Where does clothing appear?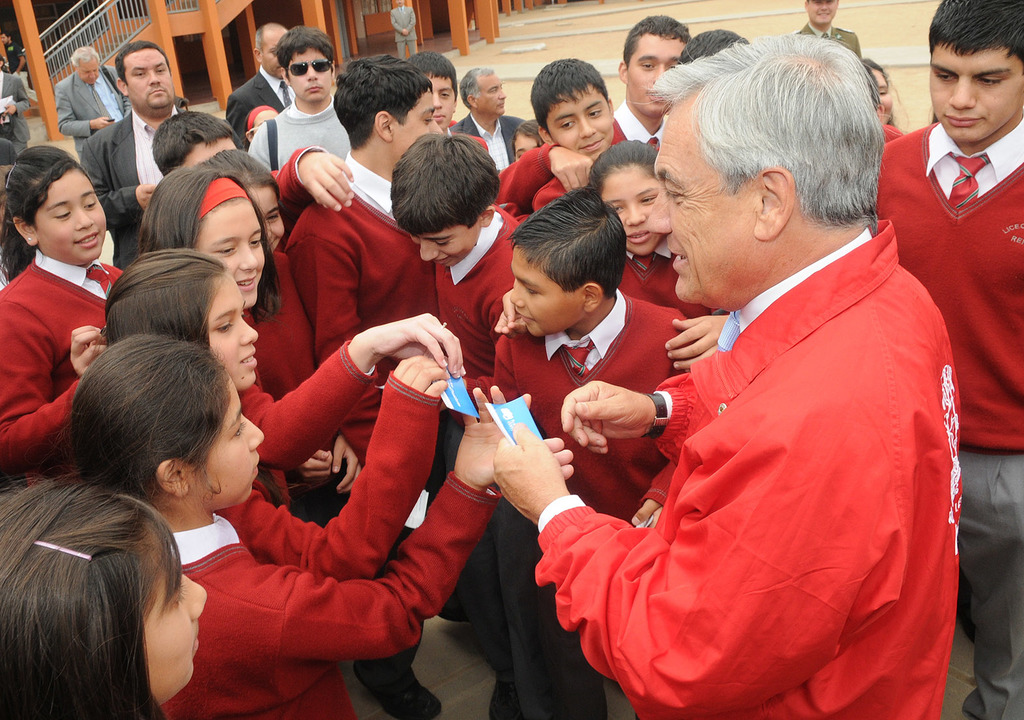
Appears at <region>550, 228, 946, 706</region>.
